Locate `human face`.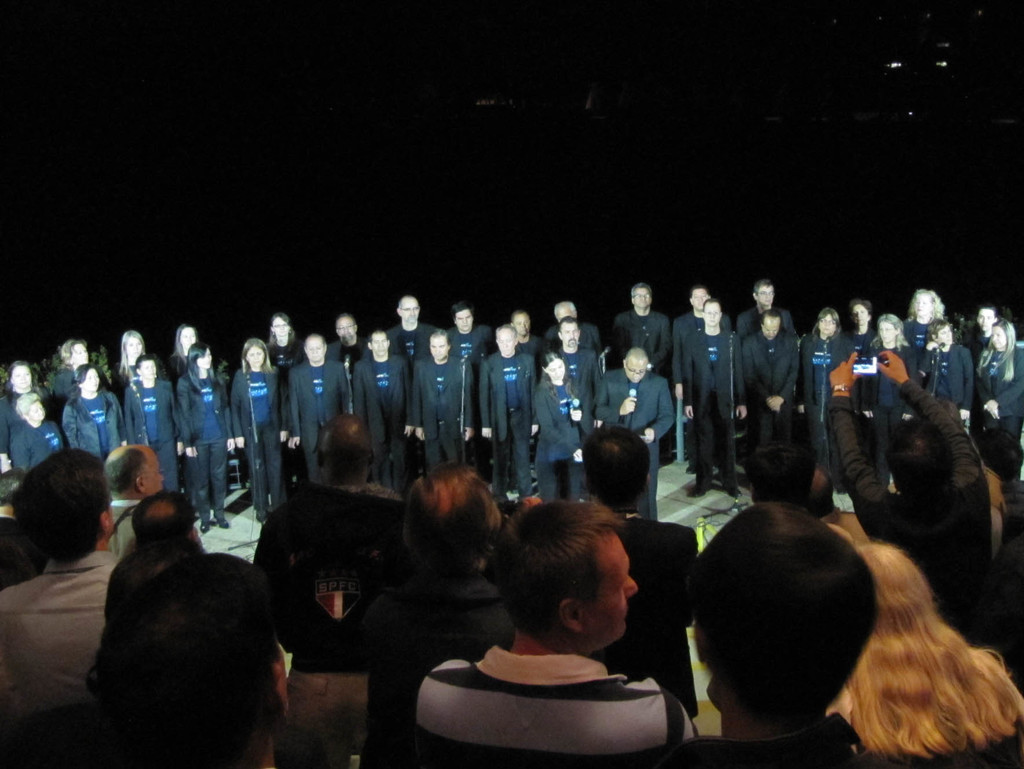
Bounding box: l=141, t=451, r=168, b=498.
